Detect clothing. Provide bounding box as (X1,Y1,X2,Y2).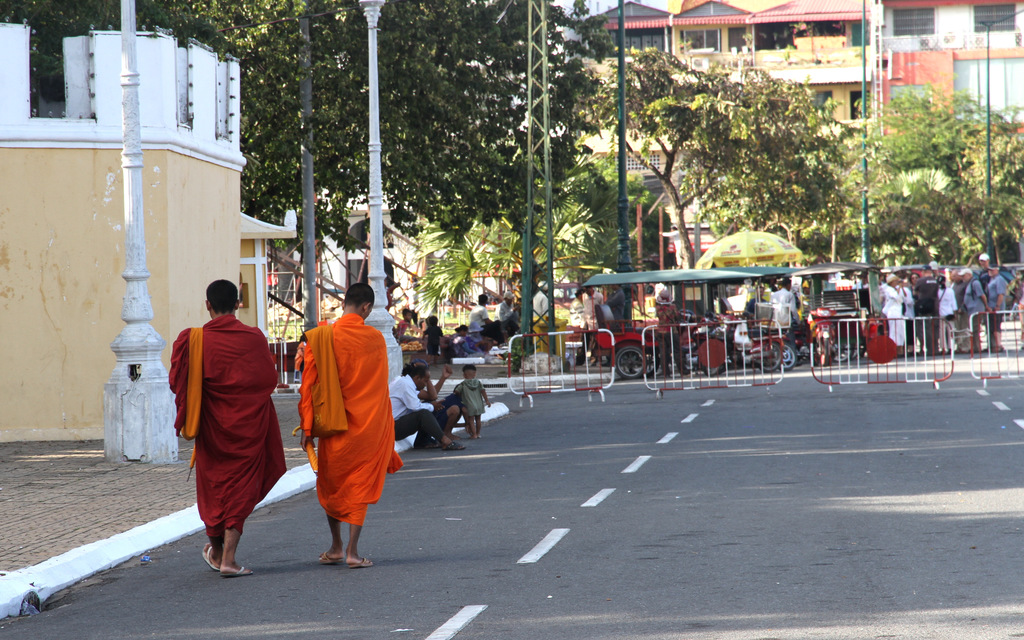
(585,291,604,328).
